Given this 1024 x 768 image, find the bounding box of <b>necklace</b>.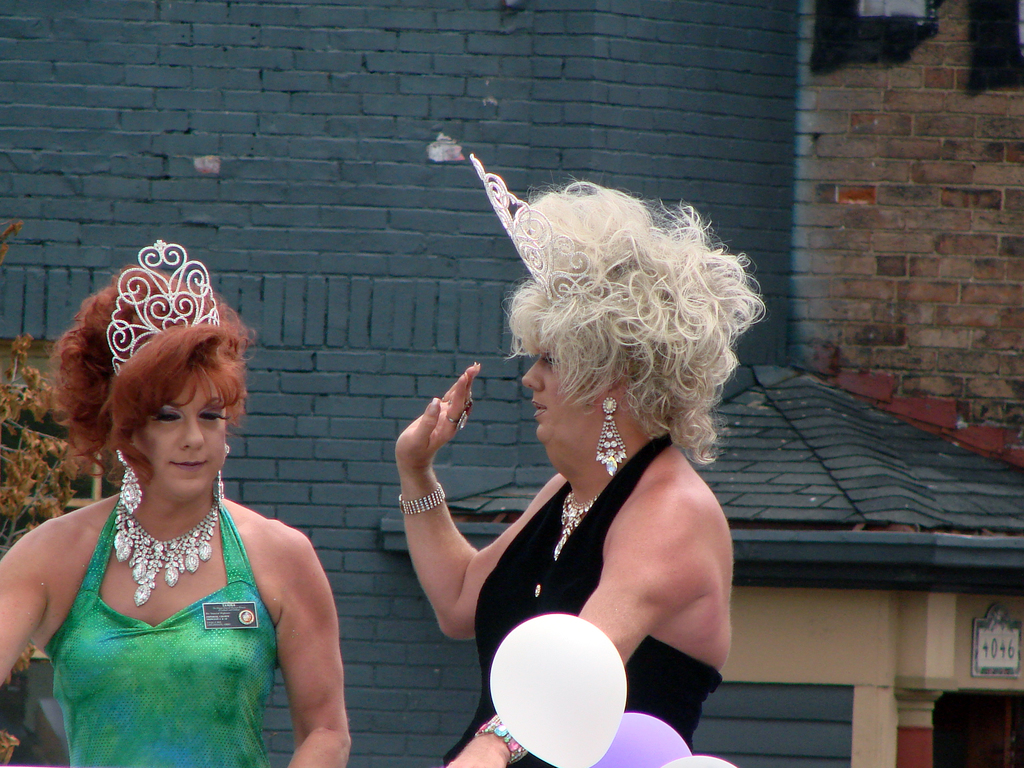
BBox(553, 490, 600, 563).
